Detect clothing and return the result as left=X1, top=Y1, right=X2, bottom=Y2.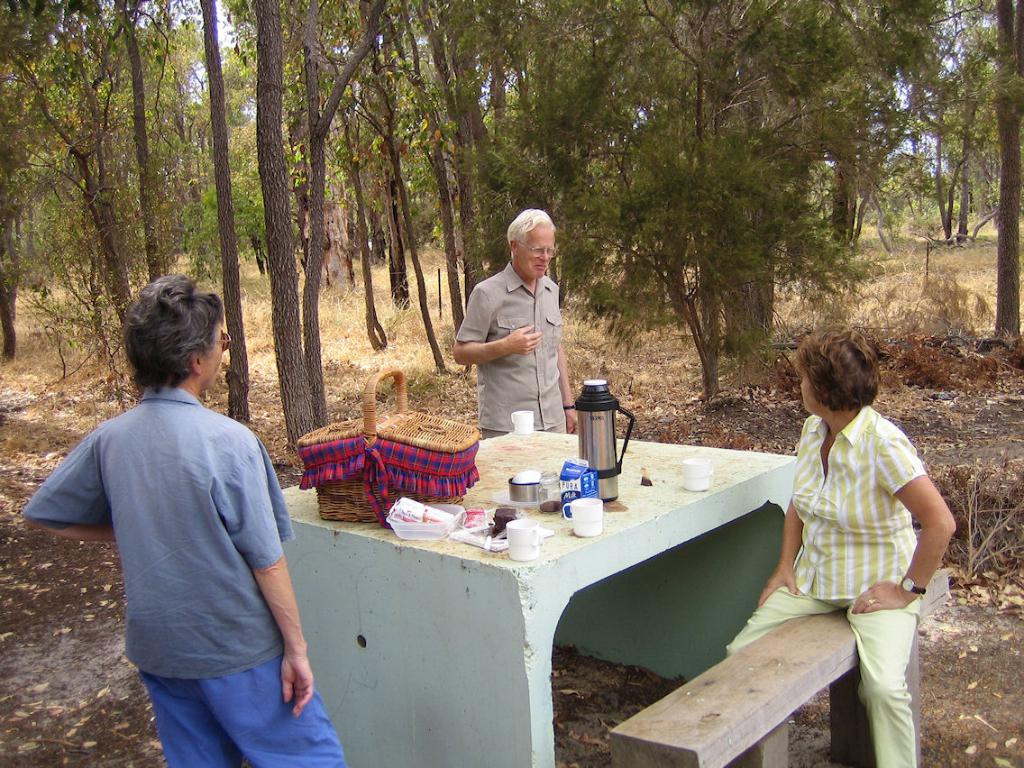
left=453, top=257, right=571, bottom=434.
